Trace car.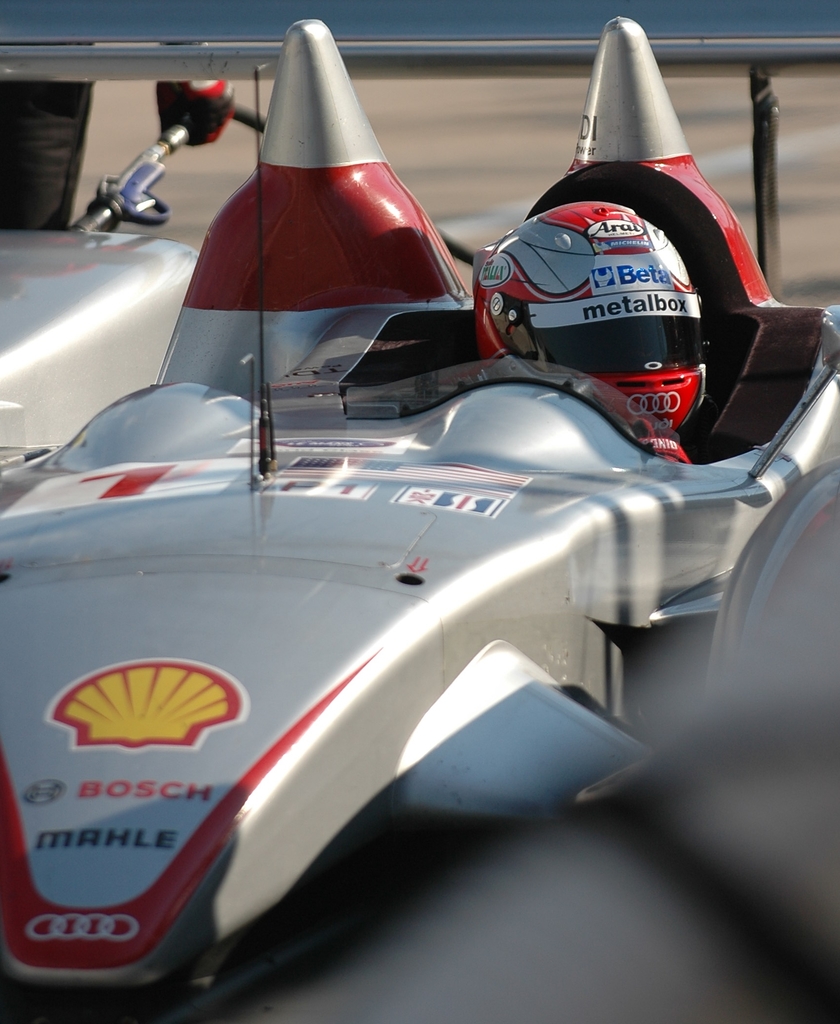
Traced to BBox(0, 19, 839, 1023).
